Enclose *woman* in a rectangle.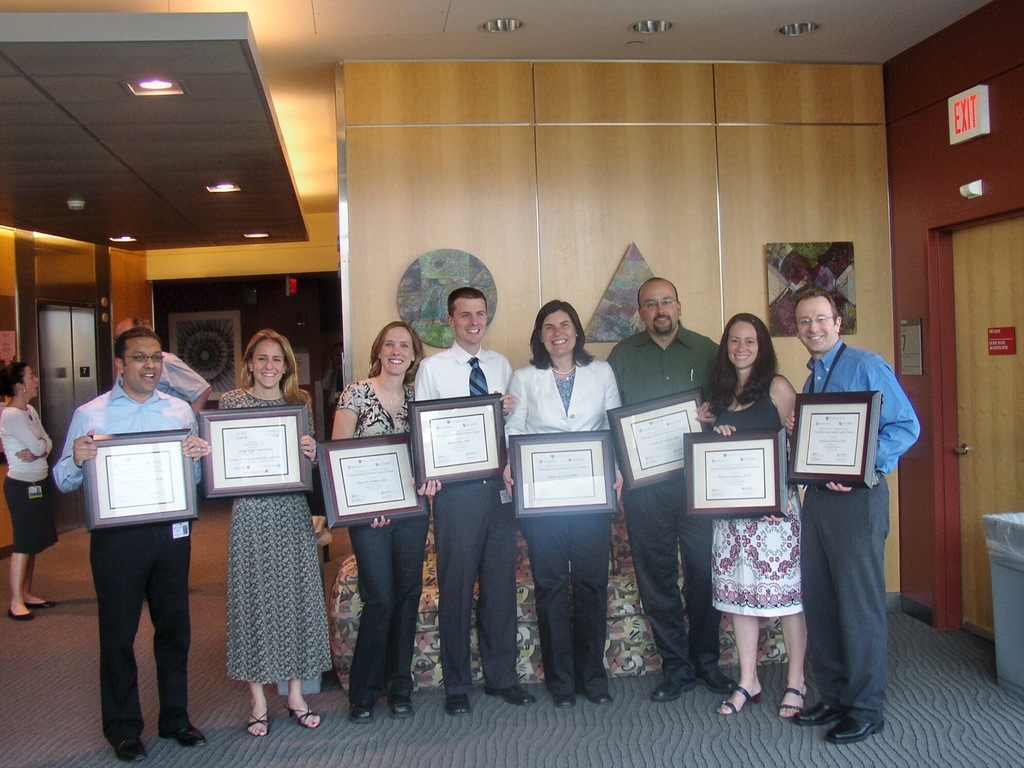
[334, 317, 435, 724].
